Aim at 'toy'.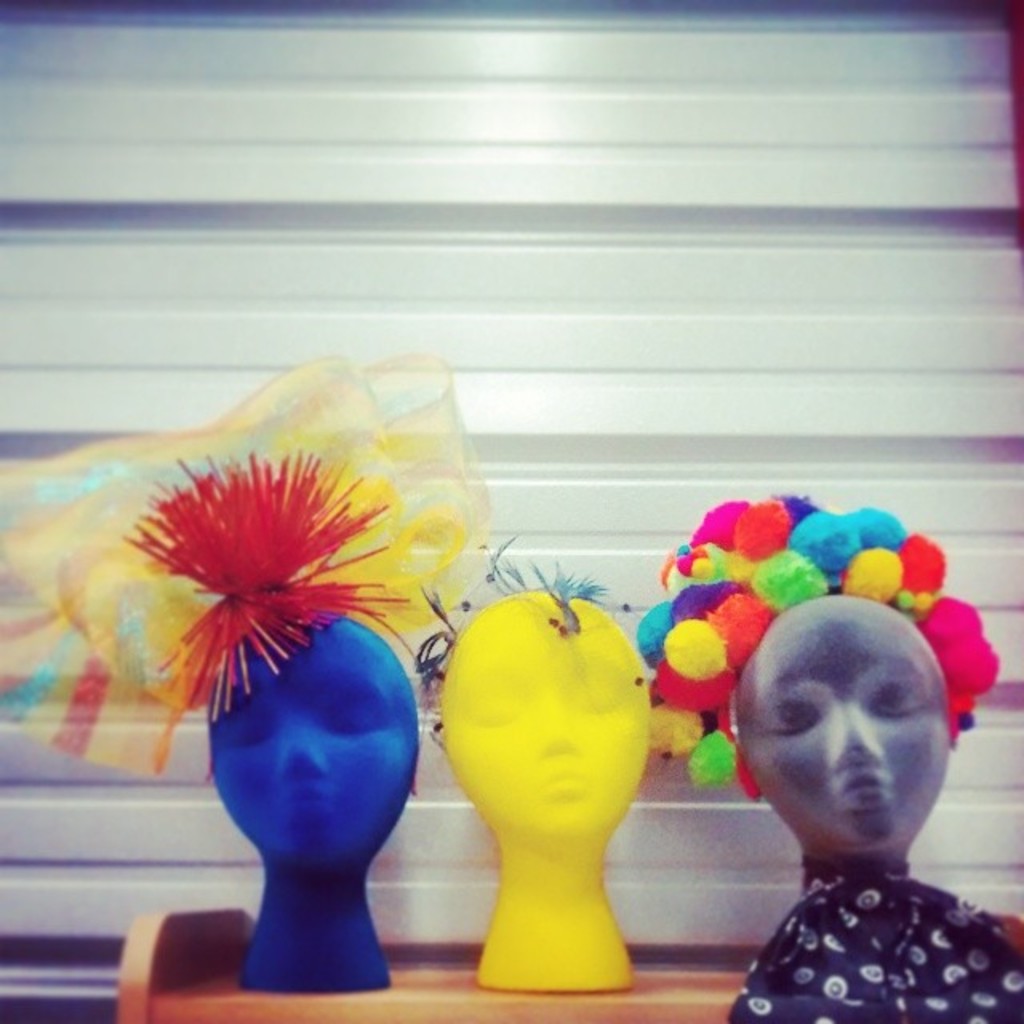
Aimed at BBox(197, 621, 502, 970).
